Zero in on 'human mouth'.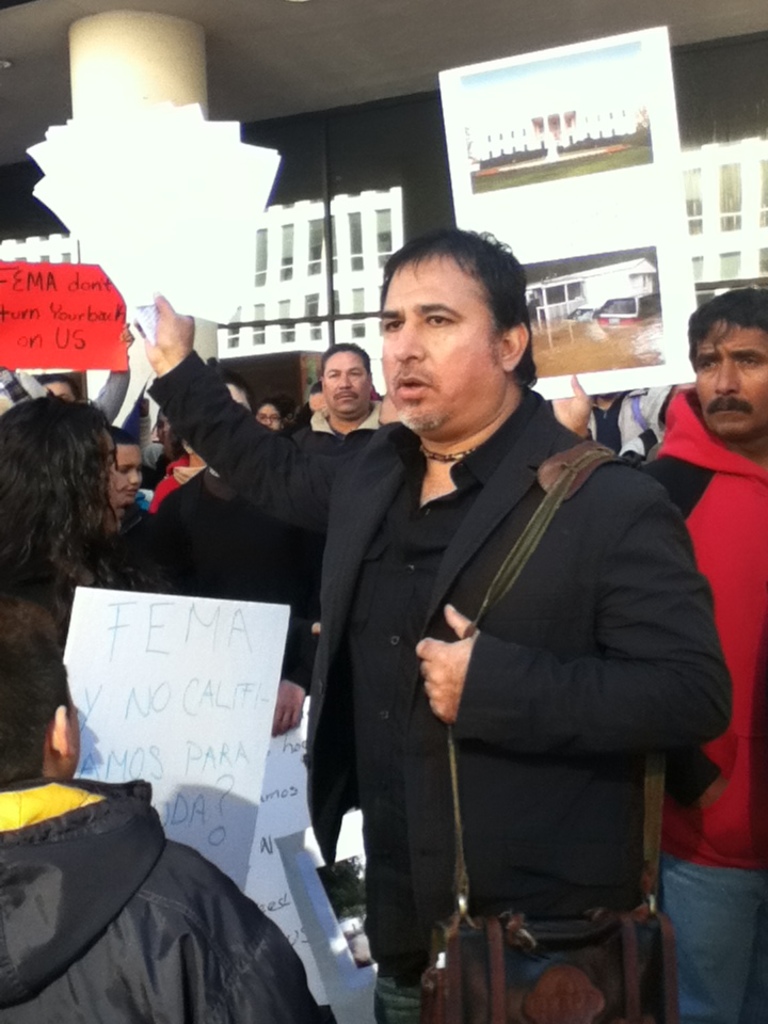
Zeroed in: l=707, t=394, r=751, b=419.
